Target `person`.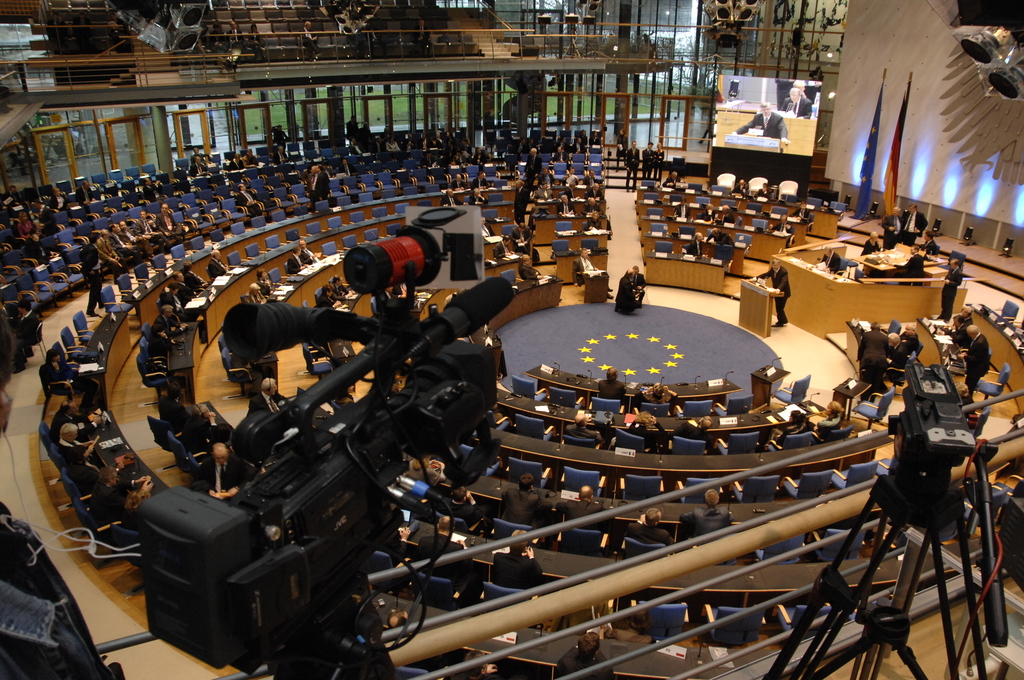
Target region: 889, 247, 923, 286.
